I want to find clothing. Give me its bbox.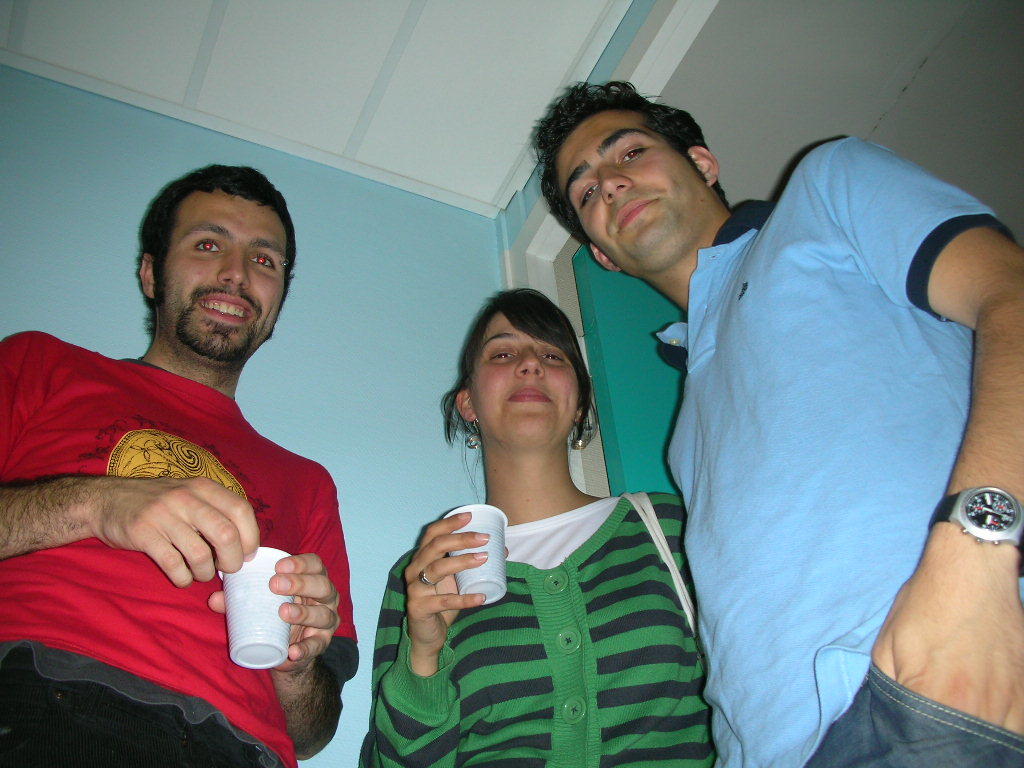
(x1=0, y1=327, x2=363, y2=767).
